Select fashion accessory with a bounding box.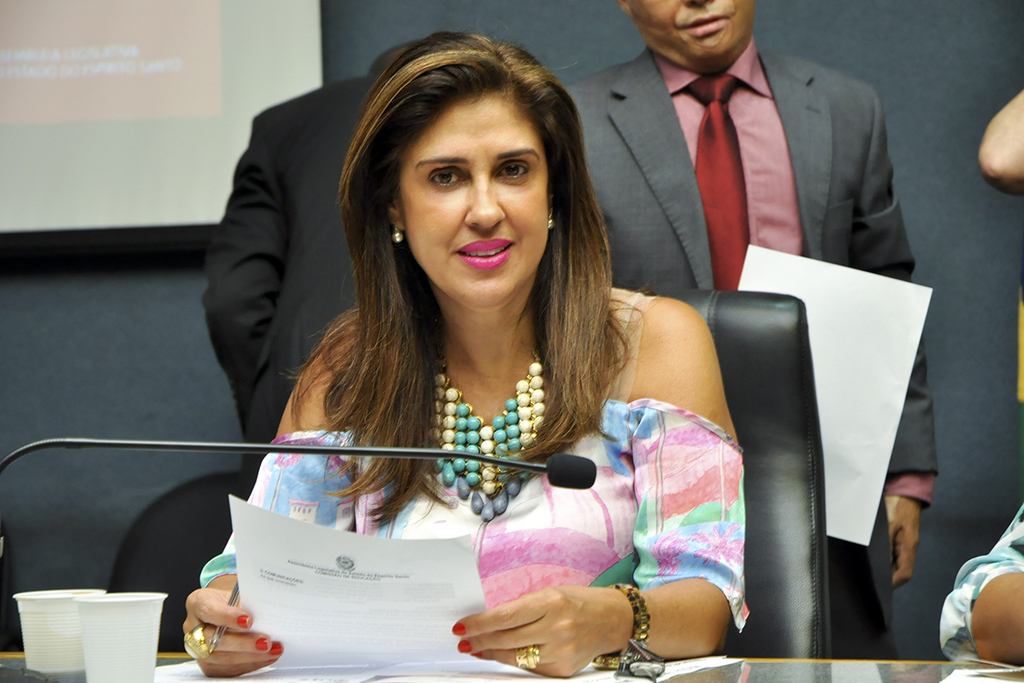
416 348 556 517.
